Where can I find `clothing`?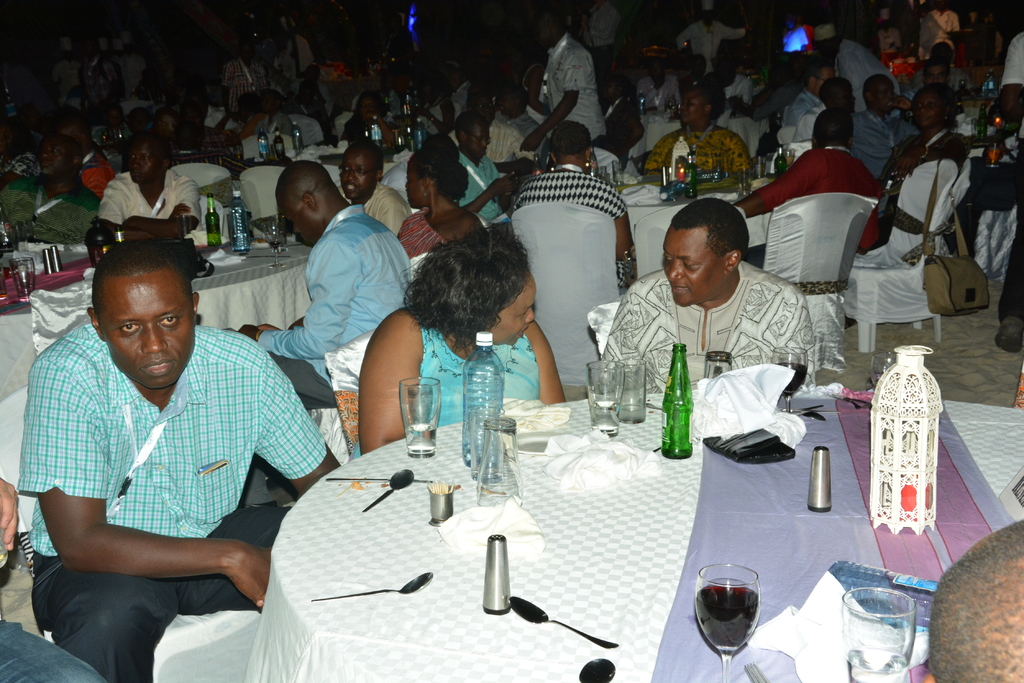
You can find it at {"left": 752, "top": 151, "right": 887, "bottom": 266}.
